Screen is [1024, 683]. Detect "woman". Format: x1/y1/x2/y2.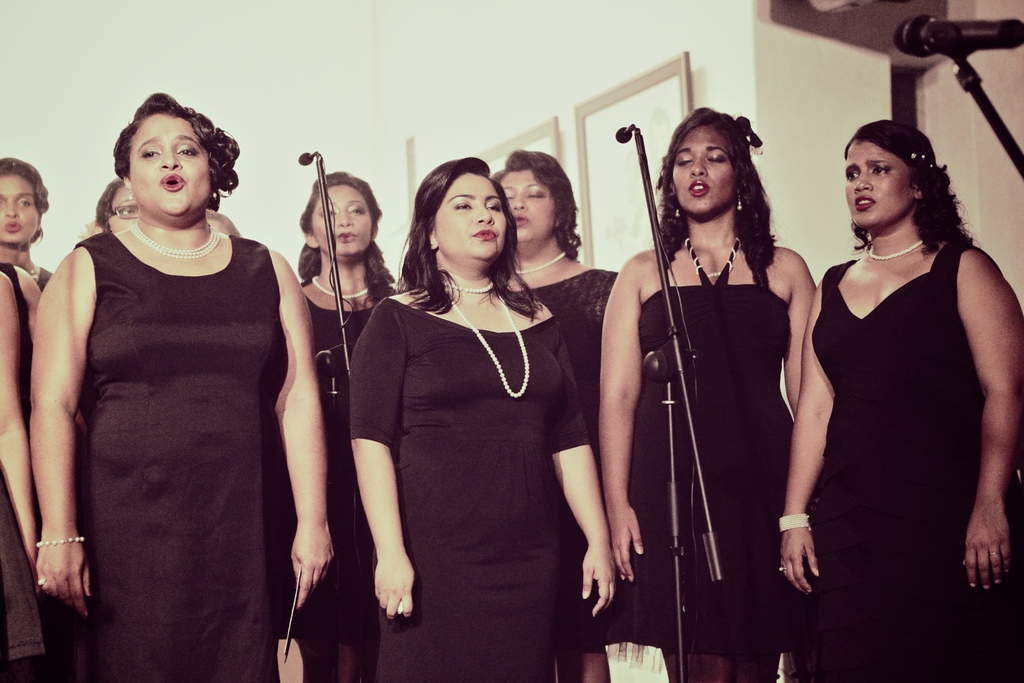
94/168/140/236.
